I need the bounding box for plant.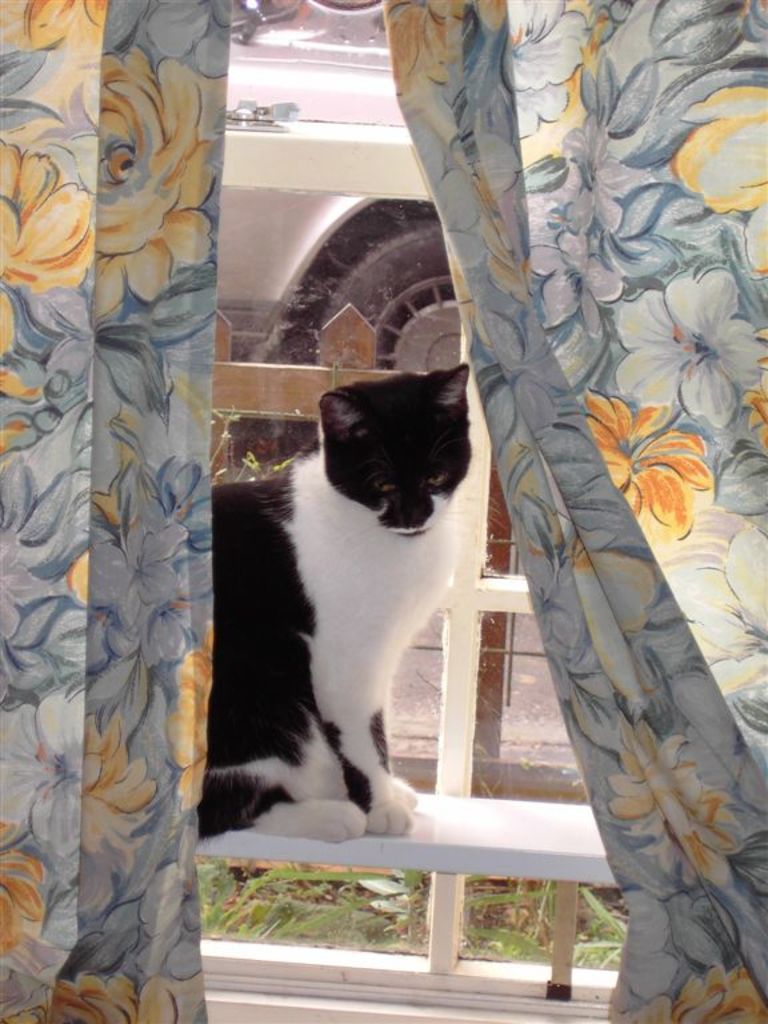
Here it is: bbox=(149, 863, 408, 959).
